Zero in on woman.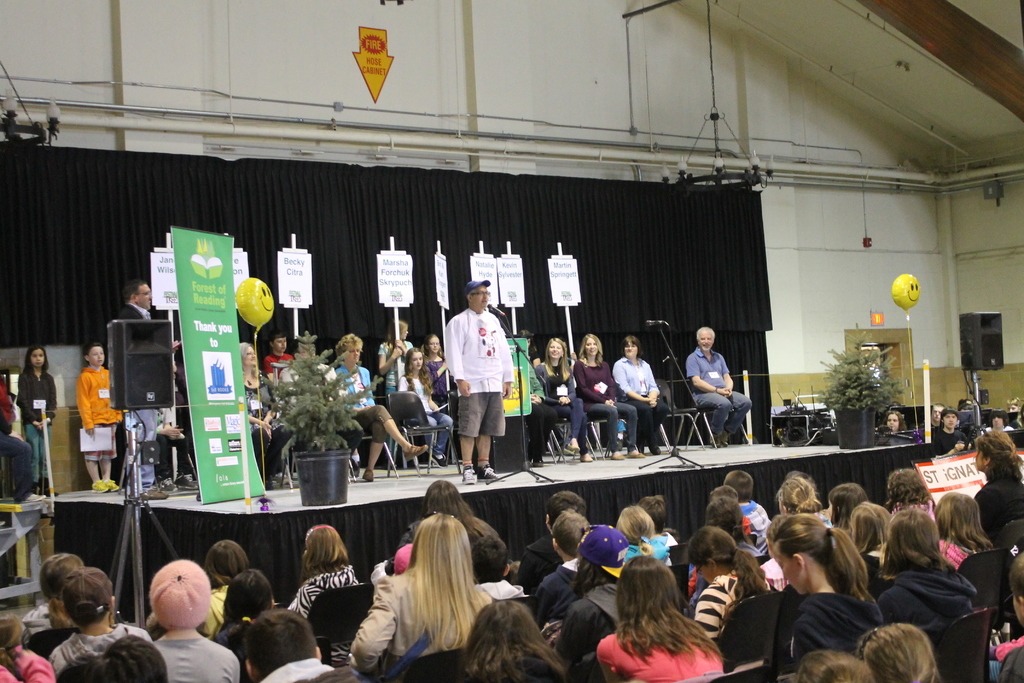
Zeroed in: BBox(47, 568, 147, 682).
